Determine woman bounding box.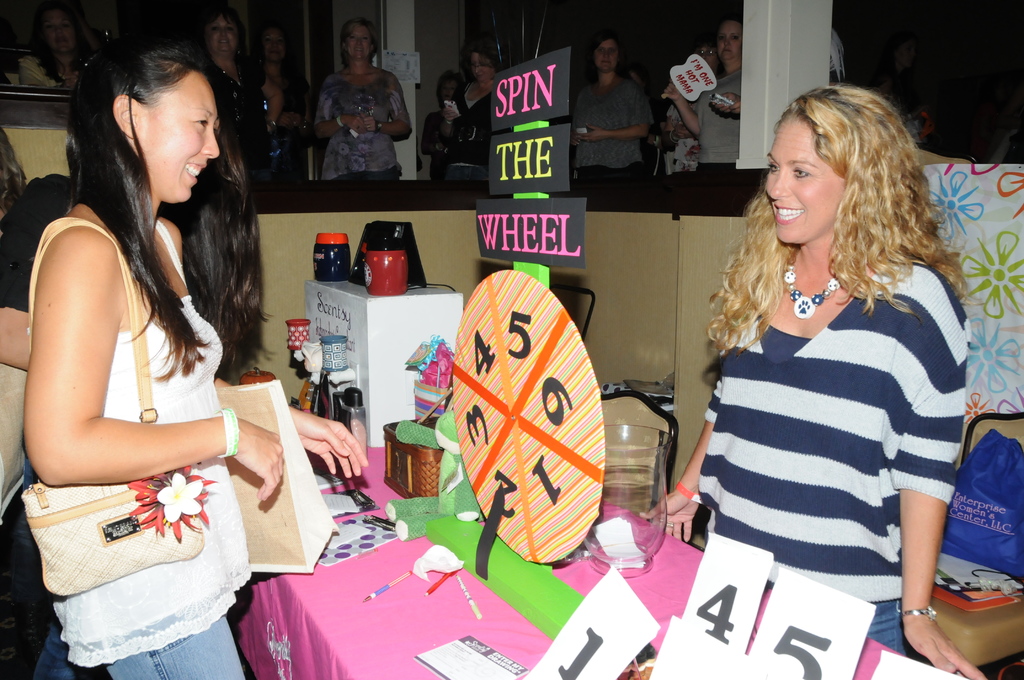
Determined: BBox(420, 67, 470, 159).
